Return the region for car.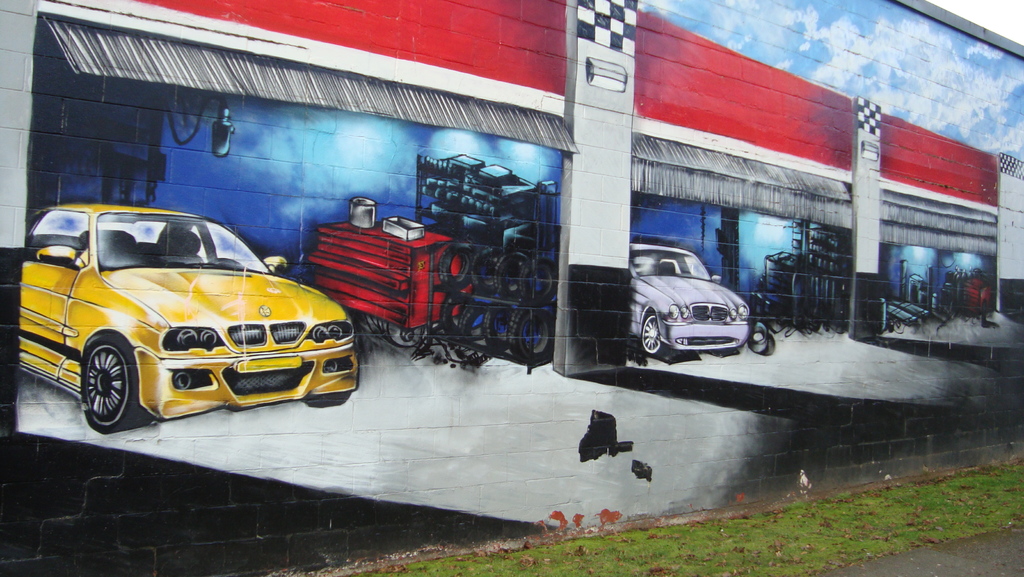
19/204/360/435.
